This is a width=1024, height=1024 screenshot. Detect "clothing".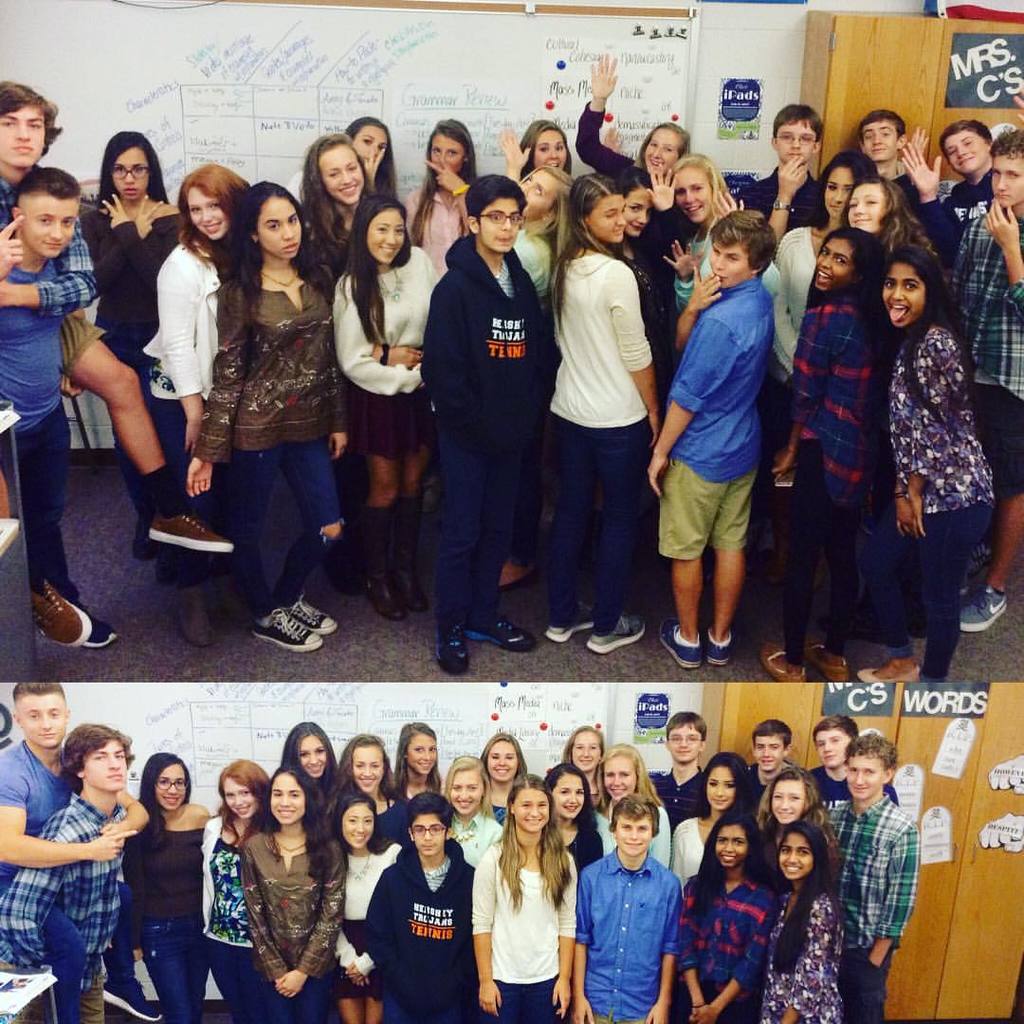
[0,269,60,420].
